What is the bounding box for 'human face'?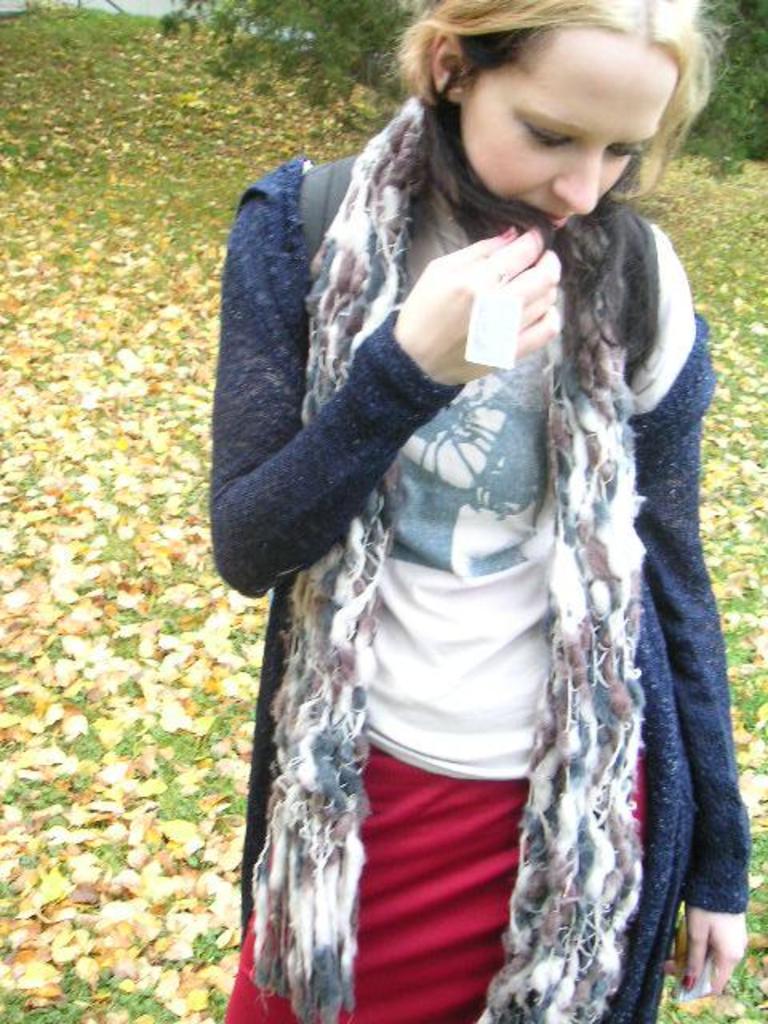
[x1=459, y1=26, x2=678, y2=230].
